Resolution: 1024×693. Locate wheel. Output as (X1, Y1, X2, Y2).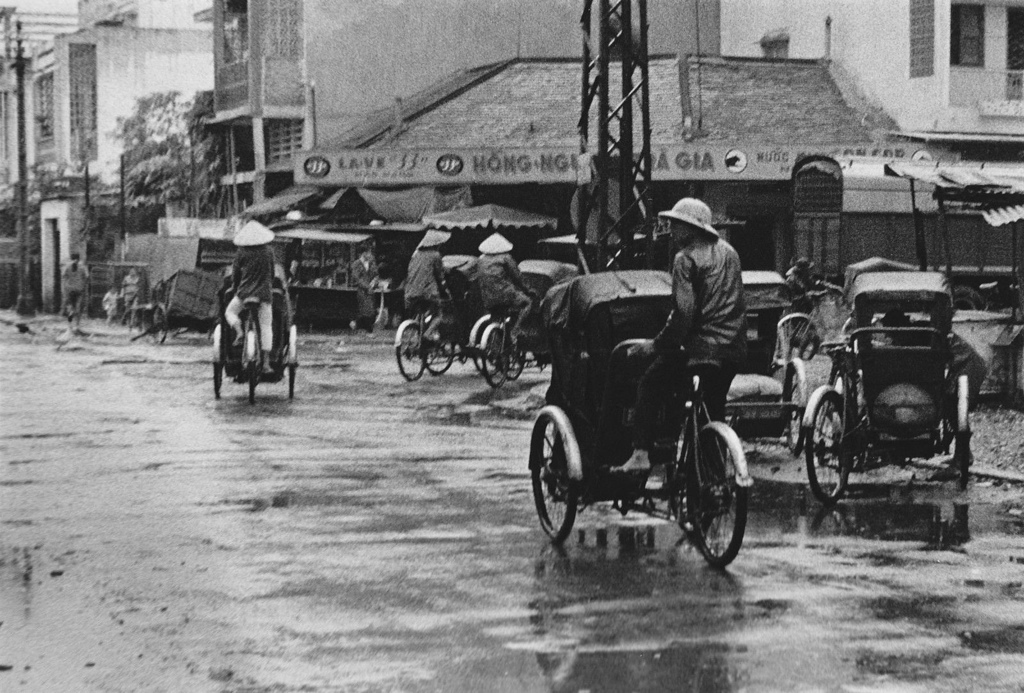
(531, 411, 582, 546).
